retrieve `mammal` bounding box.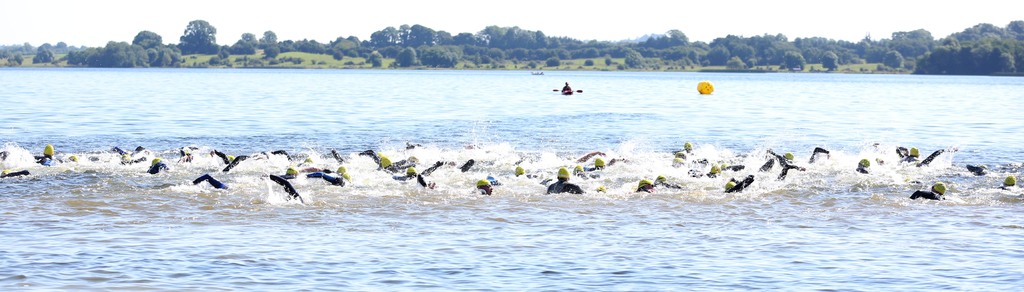
Bounding box: (x1=358, y1=149, x2=383, y2=165).
